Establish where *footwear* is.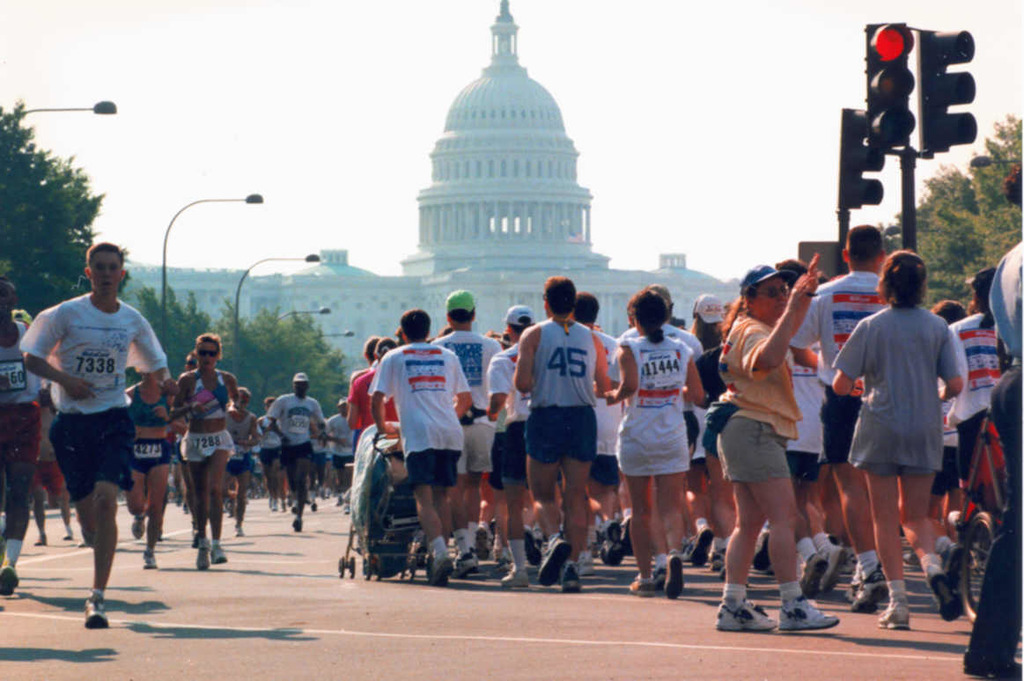
Established at [left=234, top=531, right=242, bottom=538].
